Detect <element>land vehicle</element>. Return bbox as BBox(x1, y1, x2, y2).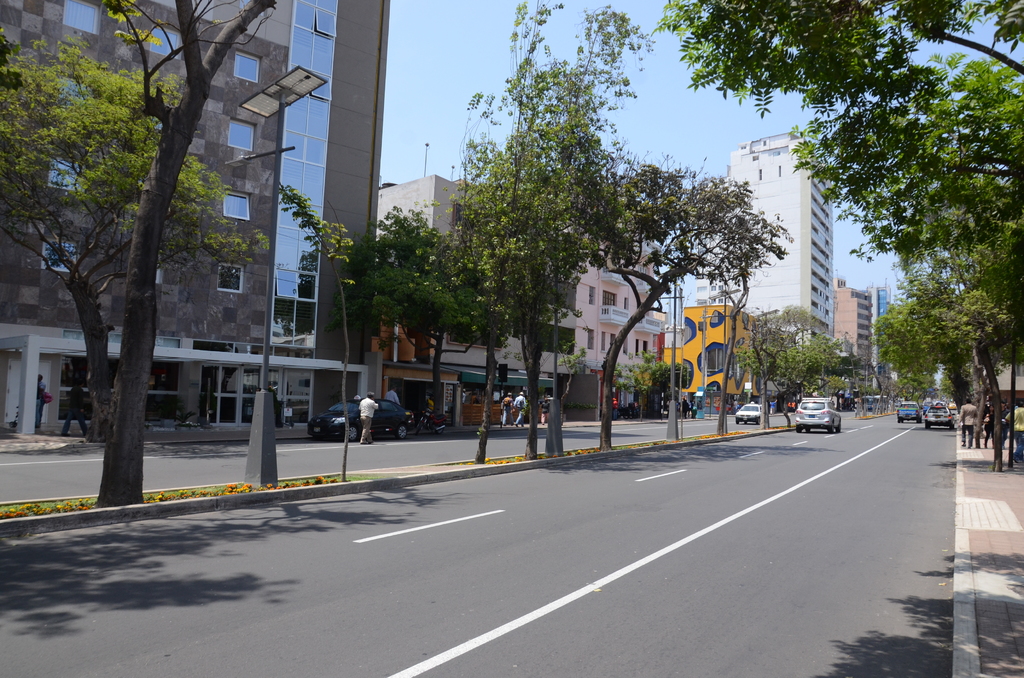
BBox(309, 400, 413, 437).
